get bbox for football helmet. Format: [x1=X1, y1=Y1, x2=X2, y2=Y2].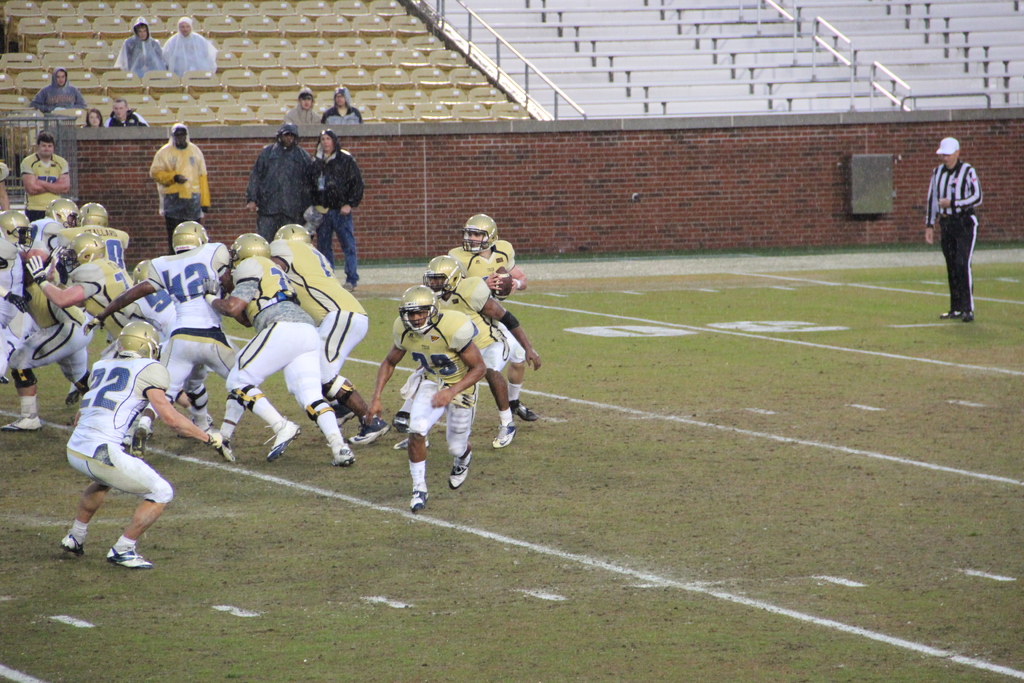
[x1=0, y1=210, x2=38, y2=256].
